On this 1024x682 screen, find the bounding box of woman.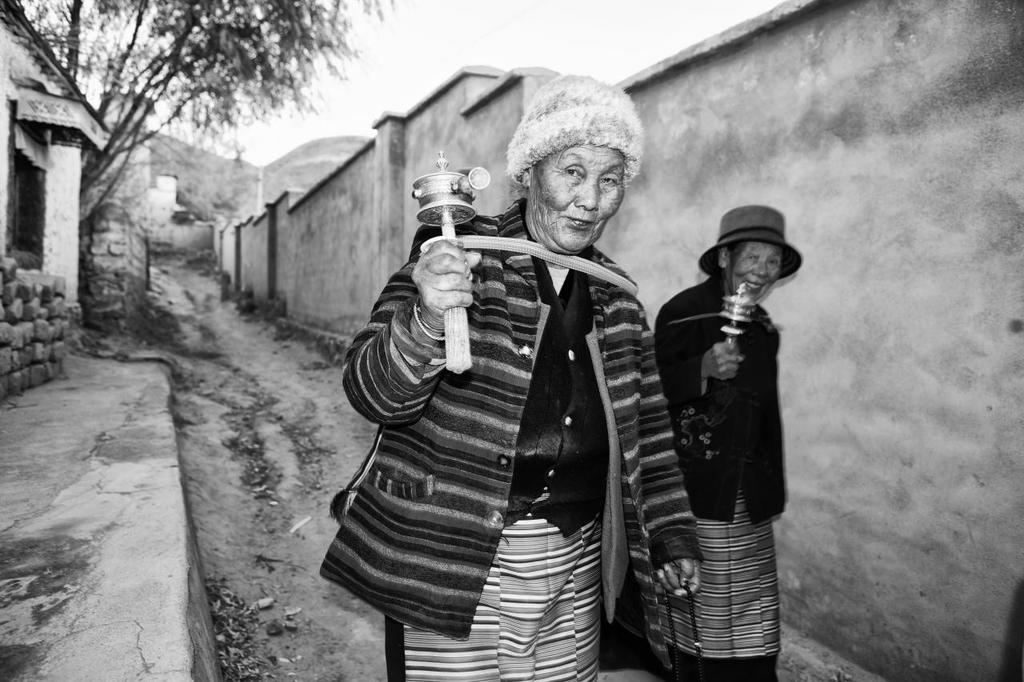
Bounding box: x1=340 y1=82 x2=690 y2=681.
